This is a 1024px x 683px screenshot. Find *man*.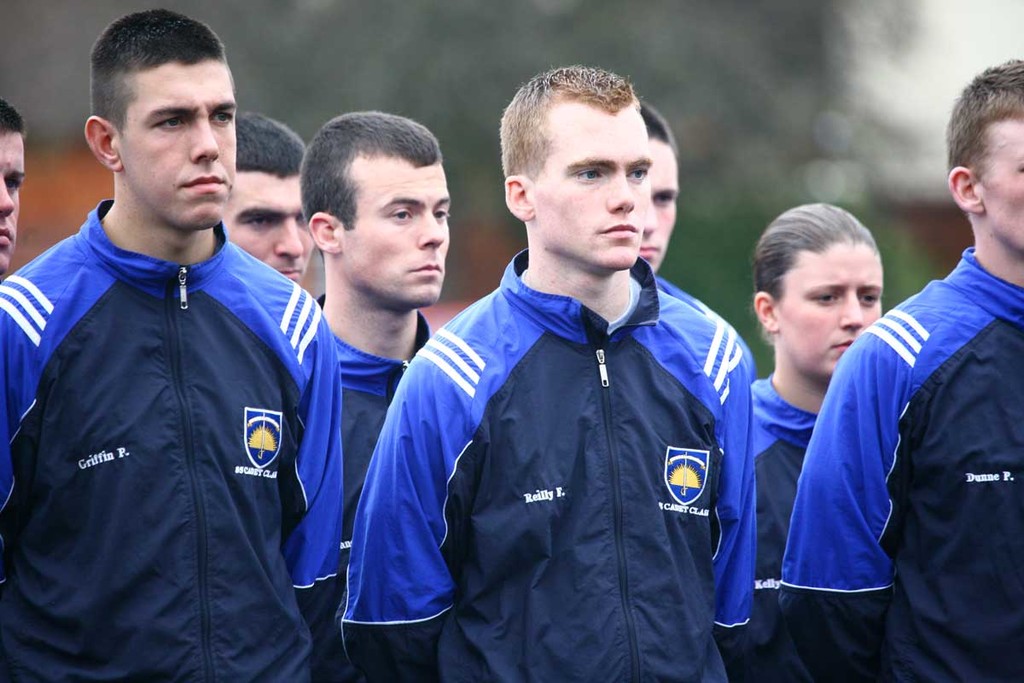
Bounding box: region(775, 61, 1023, 682).
